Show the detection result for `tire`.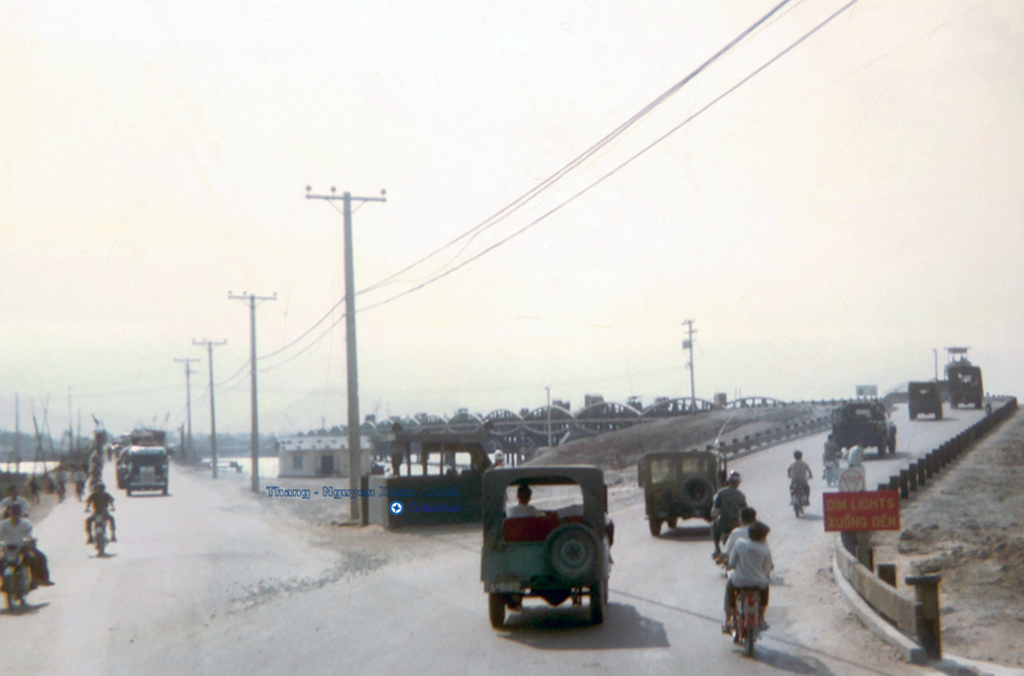
726,599,743,644.
